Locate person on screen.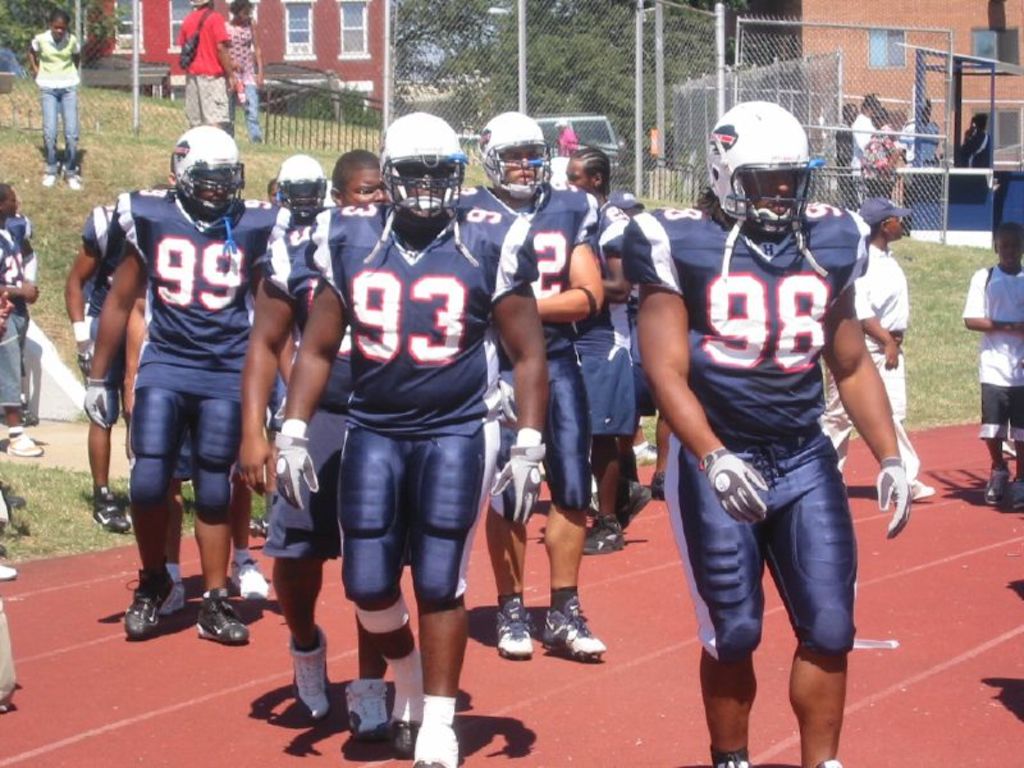
On screen at BBox(955, 110, 995, 204).
